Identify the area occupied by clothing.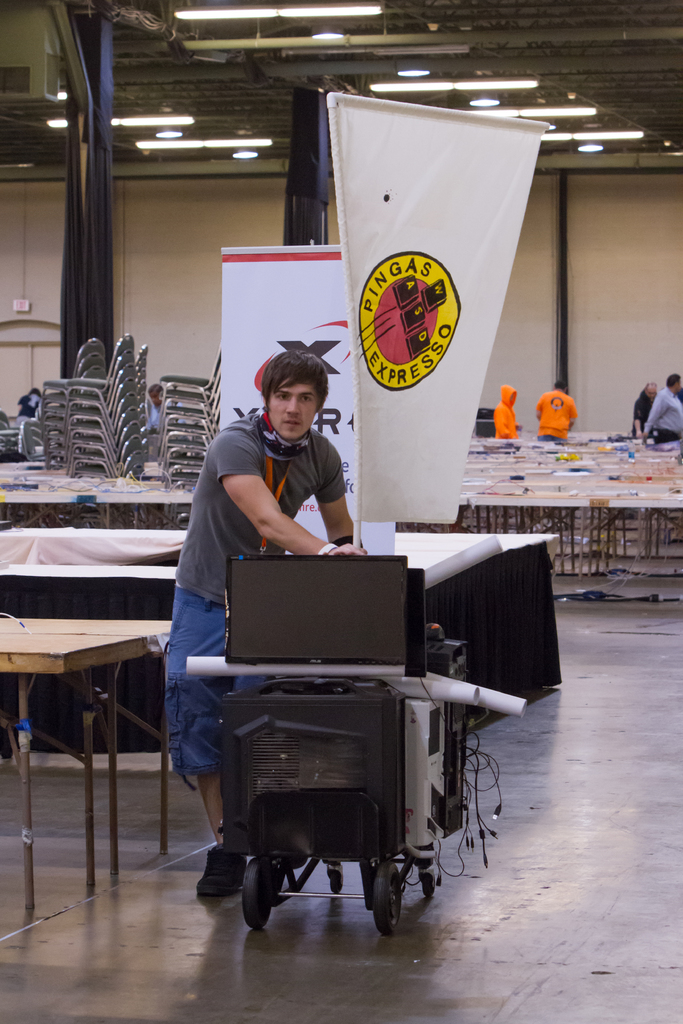
Area: 631, 397, 655, 437.
